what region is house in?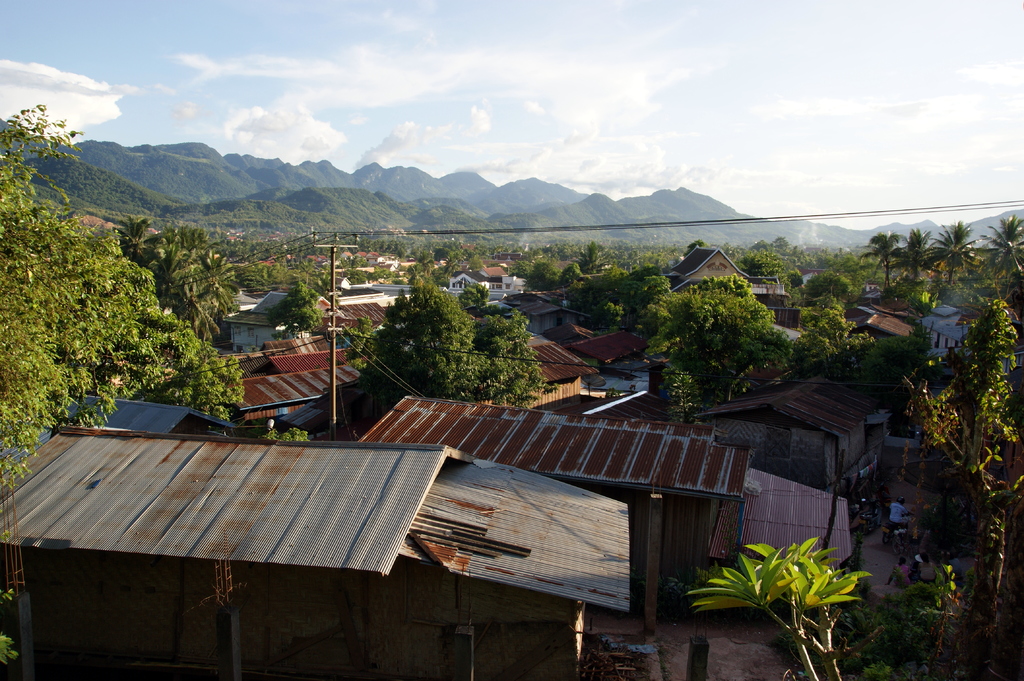
x1=221 y1=292 x2=343 y2=353.
